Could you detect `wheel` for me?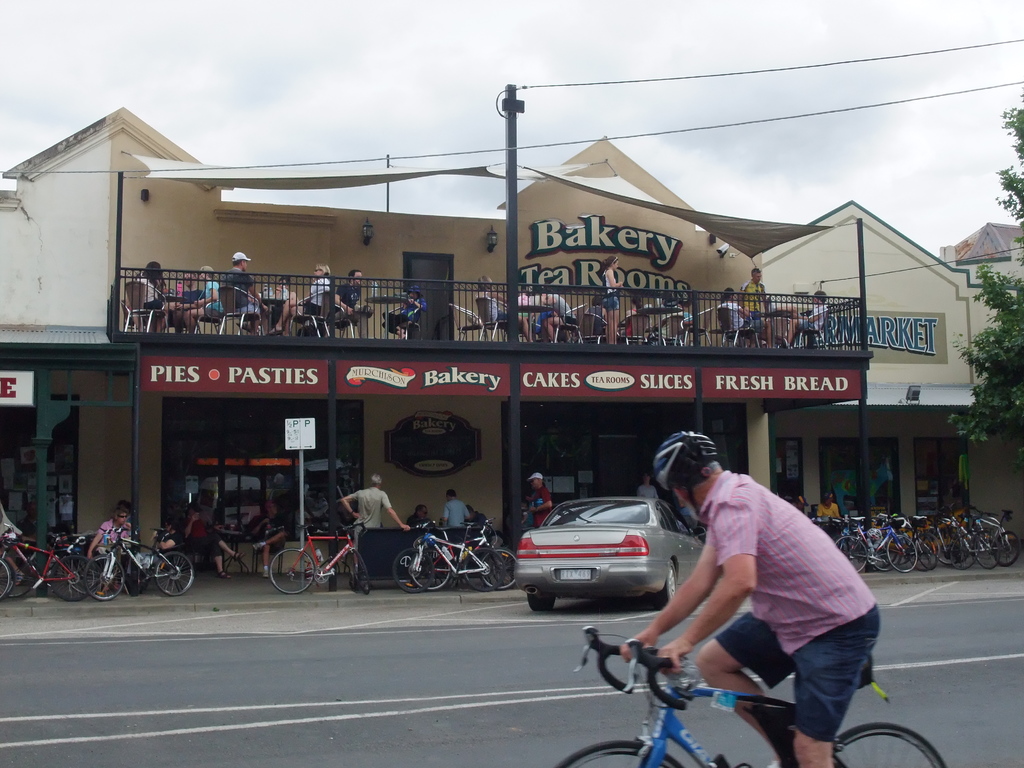
Detection result: {"x1": 831, "y1": 723, "x2": 945, "y2": 767}.
